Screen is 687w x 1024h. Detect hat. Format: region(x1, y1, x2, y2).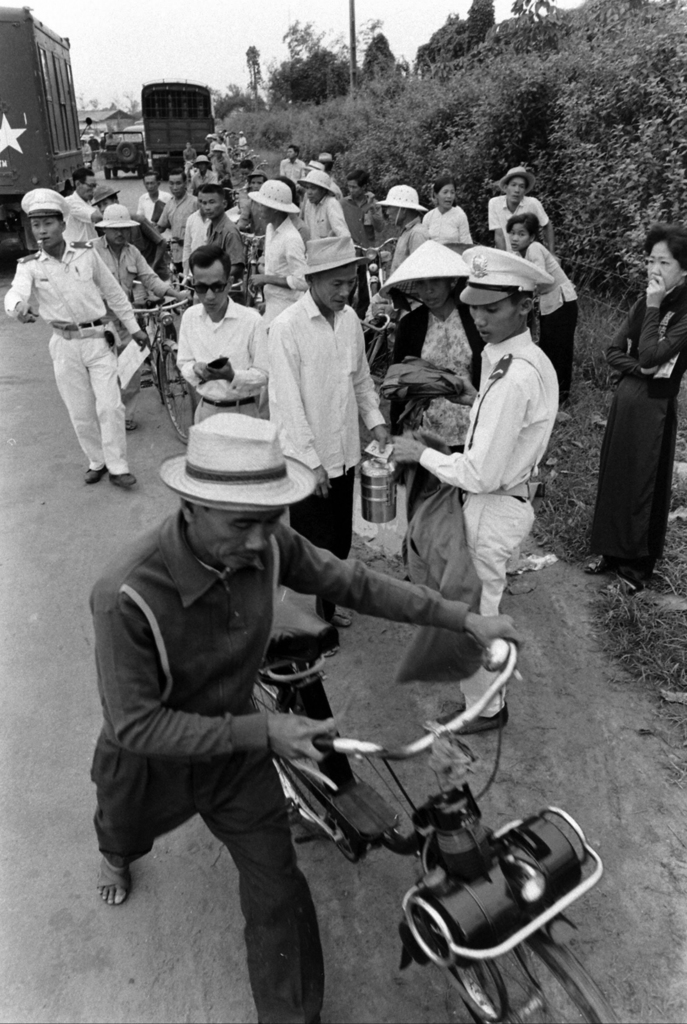
region(497, 168, 540, 197).
